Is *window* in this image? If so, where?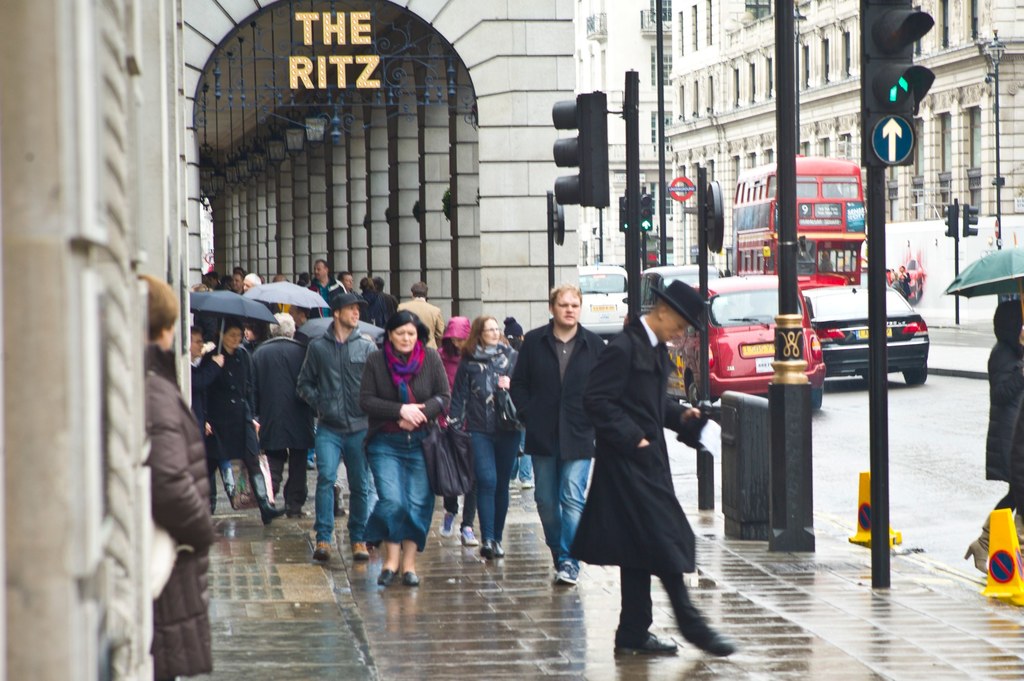
Yes, at region(653, 111, 673, 152).
